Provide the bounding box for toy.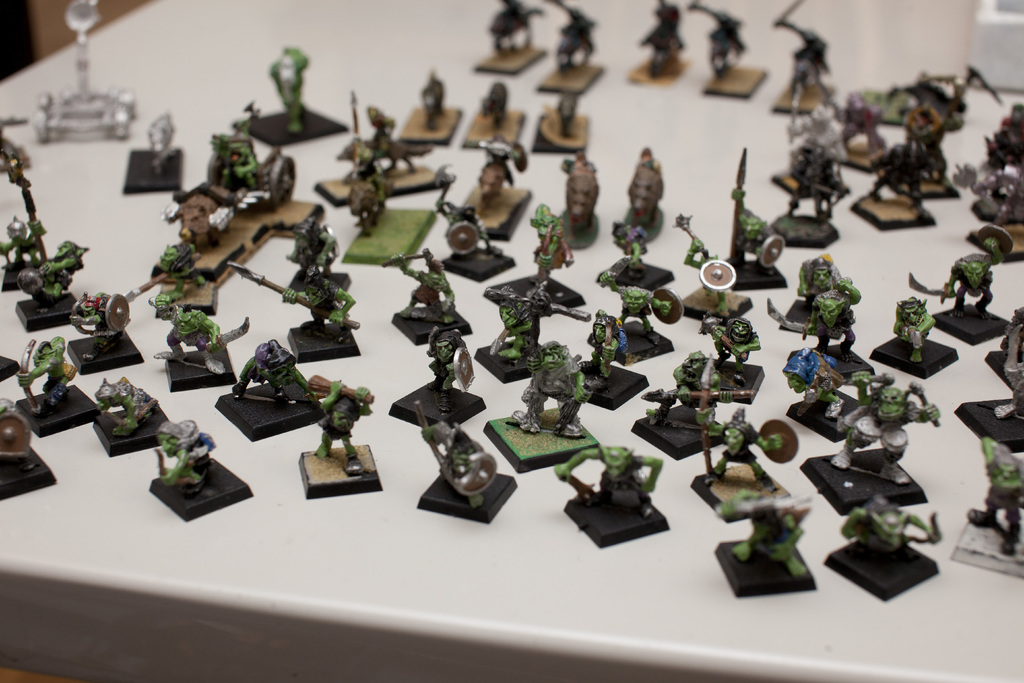
pyautogui.locateOnScreen(646, 344, 744, 469).
